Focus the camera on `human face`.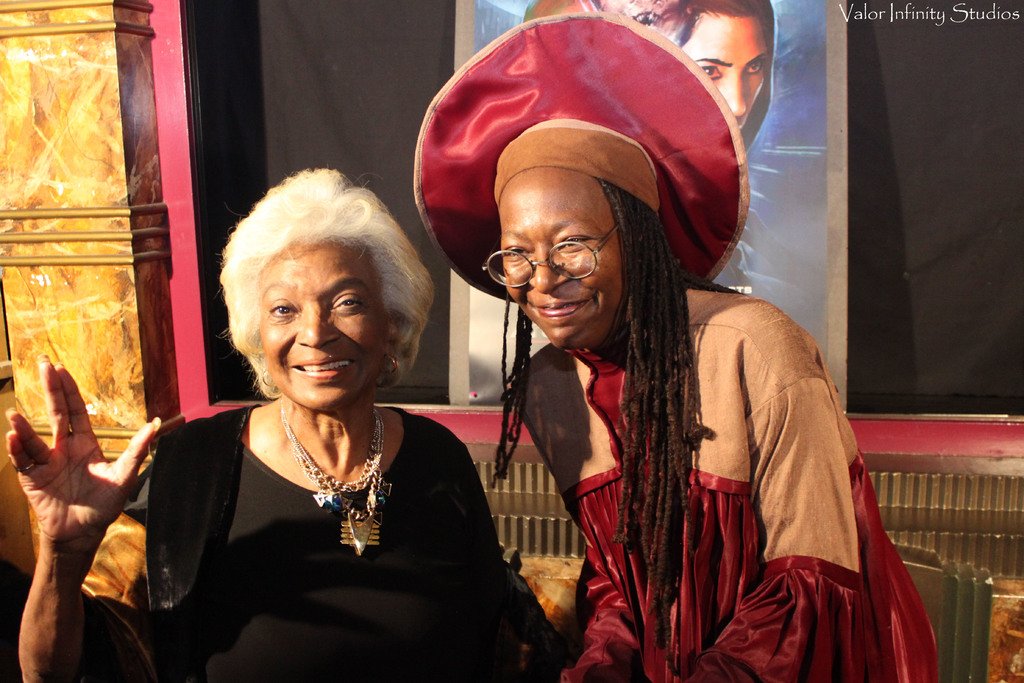
Focus region: box=[262, 242, 385, 411].
